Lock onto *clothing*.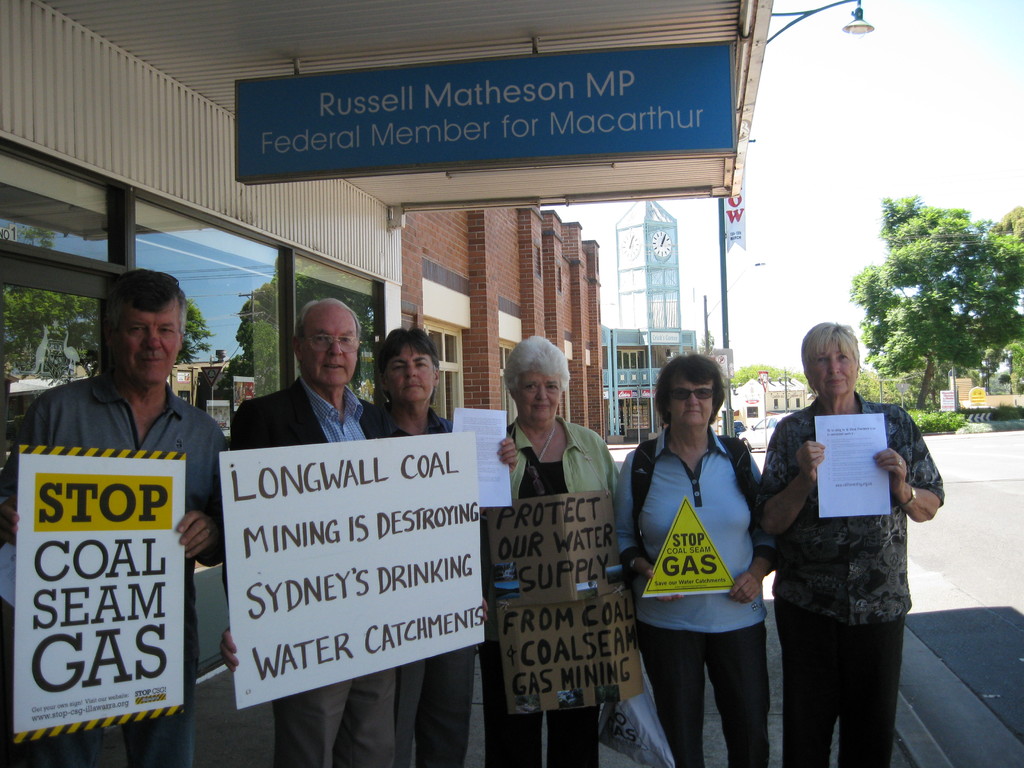
Locked: pyautogui.locateOnScreen(230, 378, 397, 767).
